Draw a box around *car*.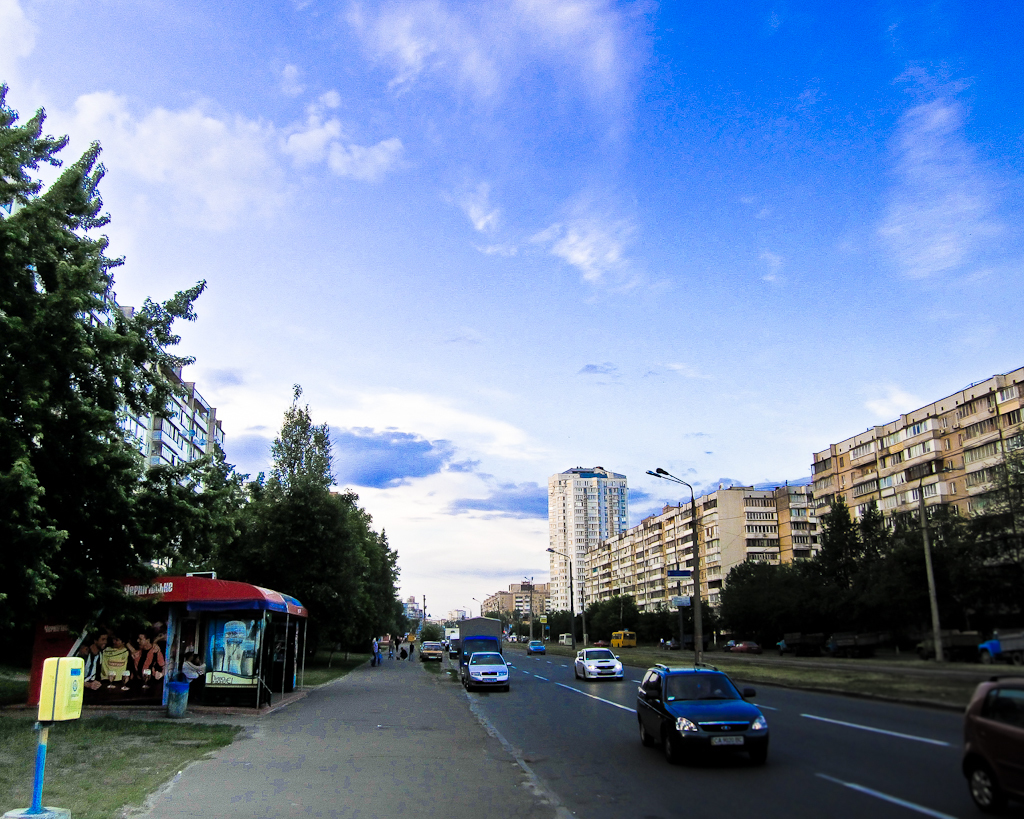
Rect(633, 657, 773, 765).
